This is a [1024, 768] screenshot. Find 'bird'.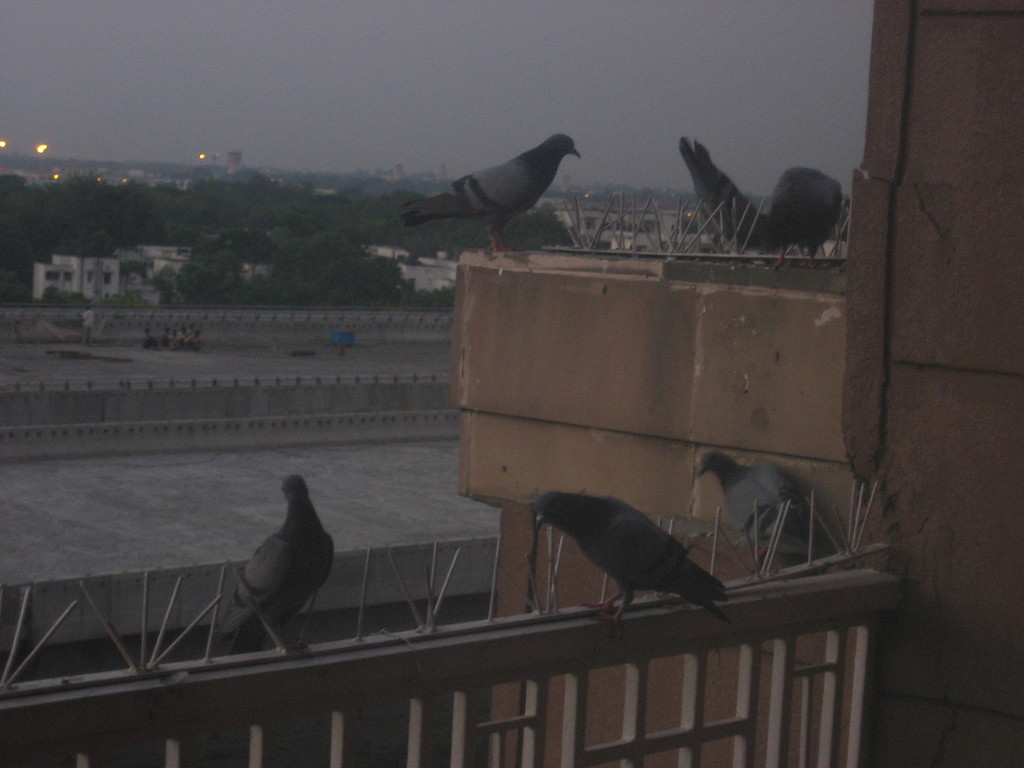
Bounding box: 507 481 781 622.
